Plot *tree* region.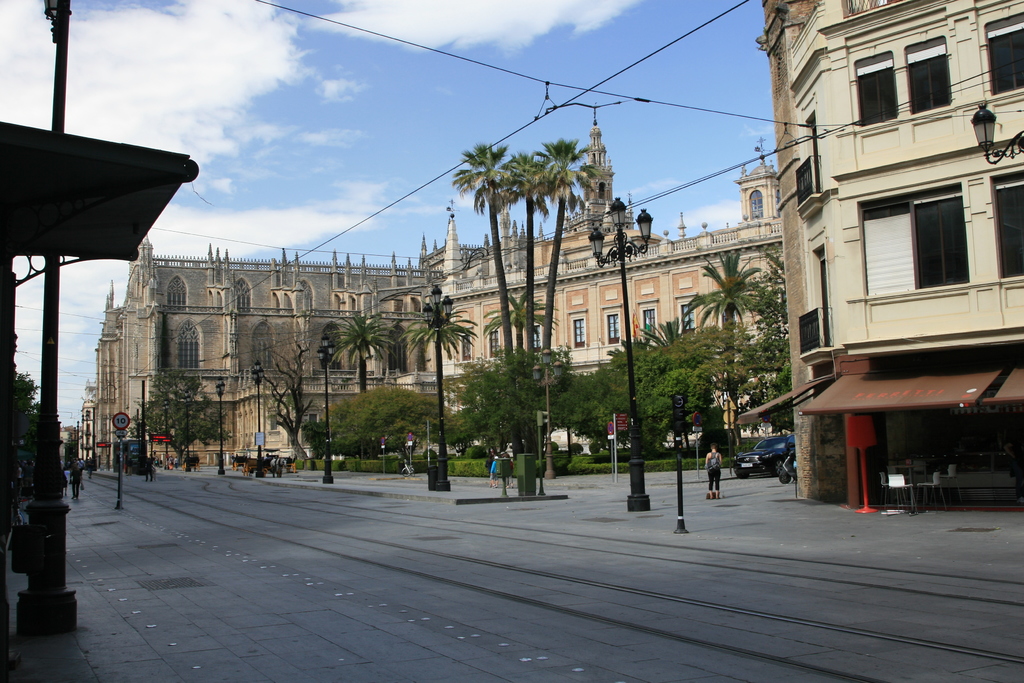
Plotted at 677, 242, 783, 459.
